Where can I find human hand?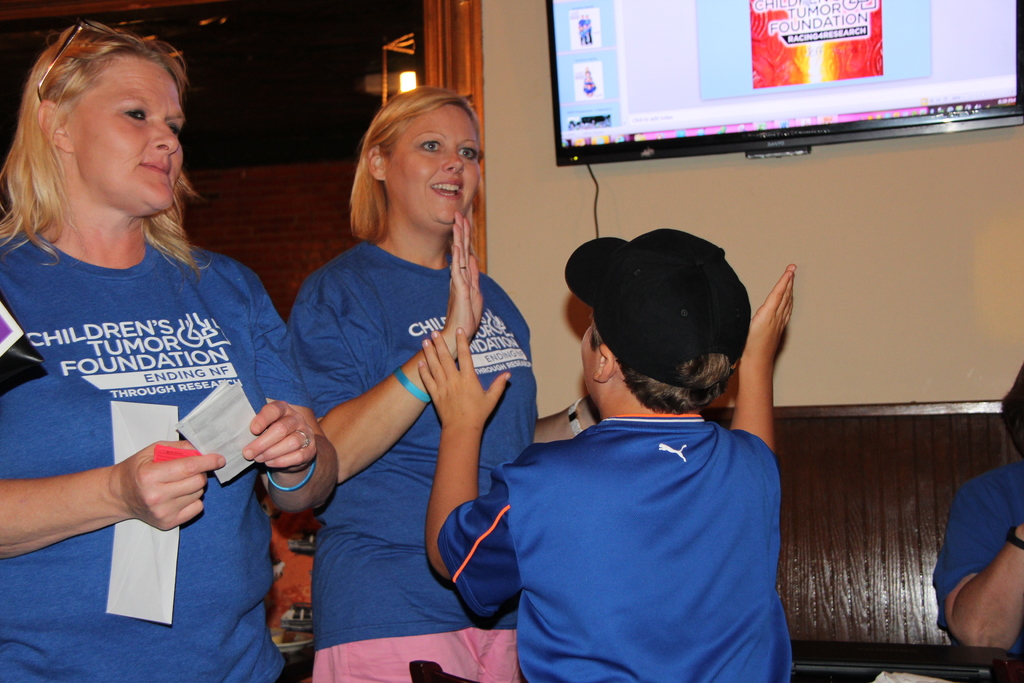
You can find it at [left=239, top=399, right=321, bottom=473].
